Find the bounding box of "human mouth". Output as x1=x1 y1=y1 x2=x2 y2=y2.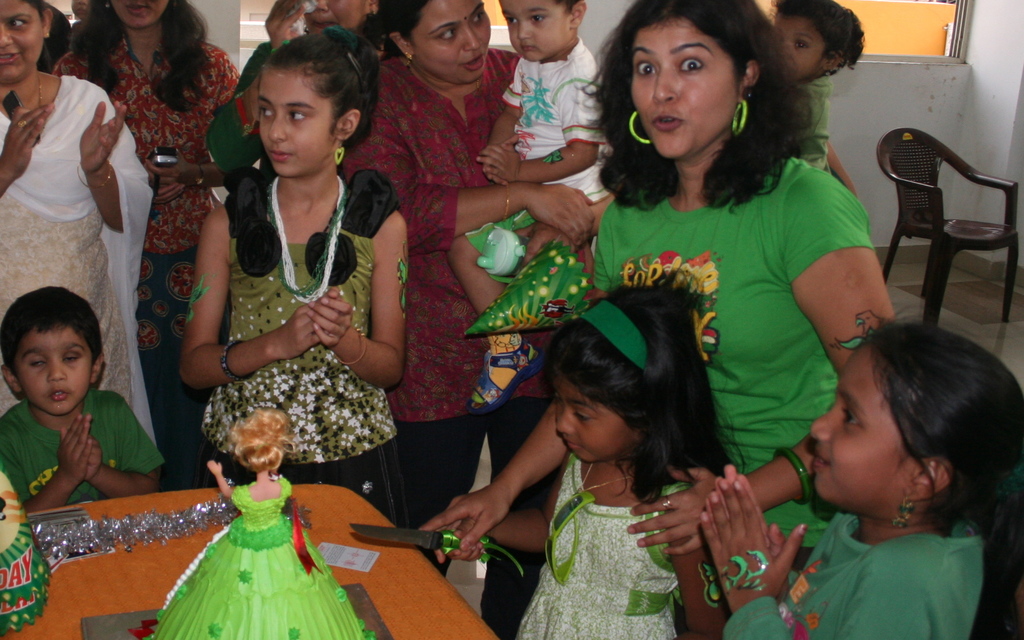
x1=802 y1=443 x2=835 y2=480.
